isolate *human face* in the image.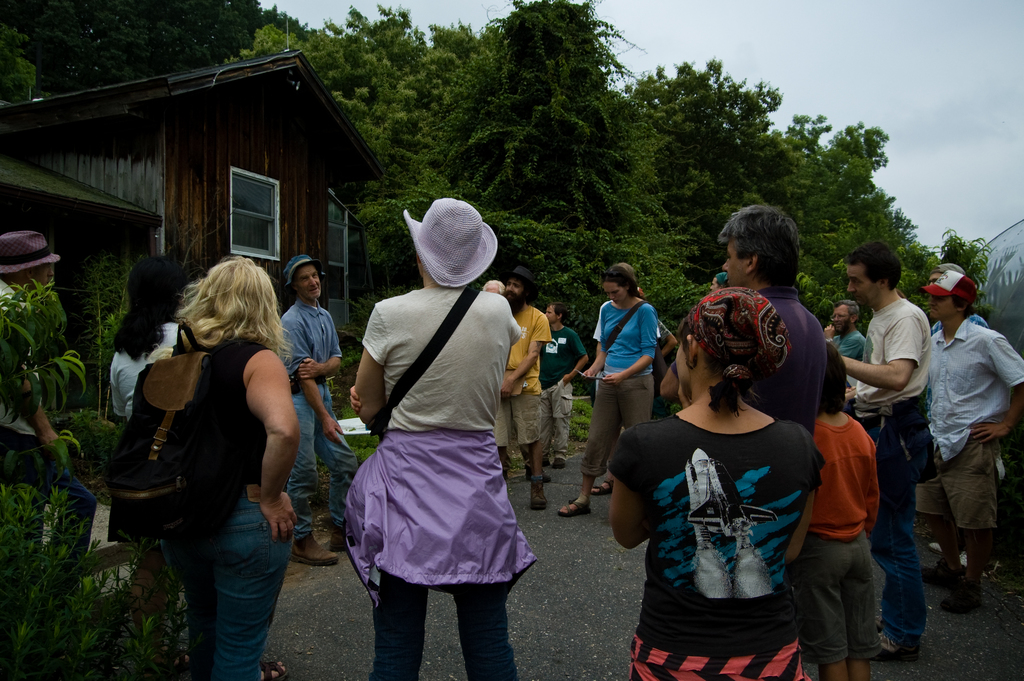
Isolated region: 293,264,321,297.
